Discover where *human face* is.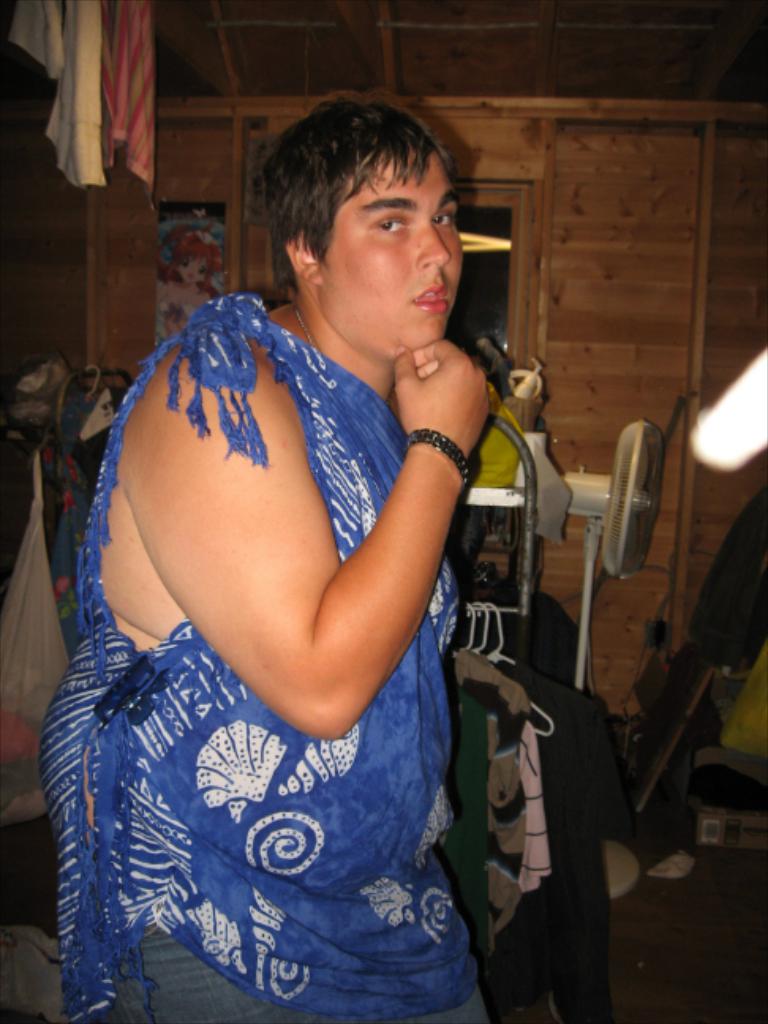
Discovered at x1=329 y1=150 x2=461 y2=359.
